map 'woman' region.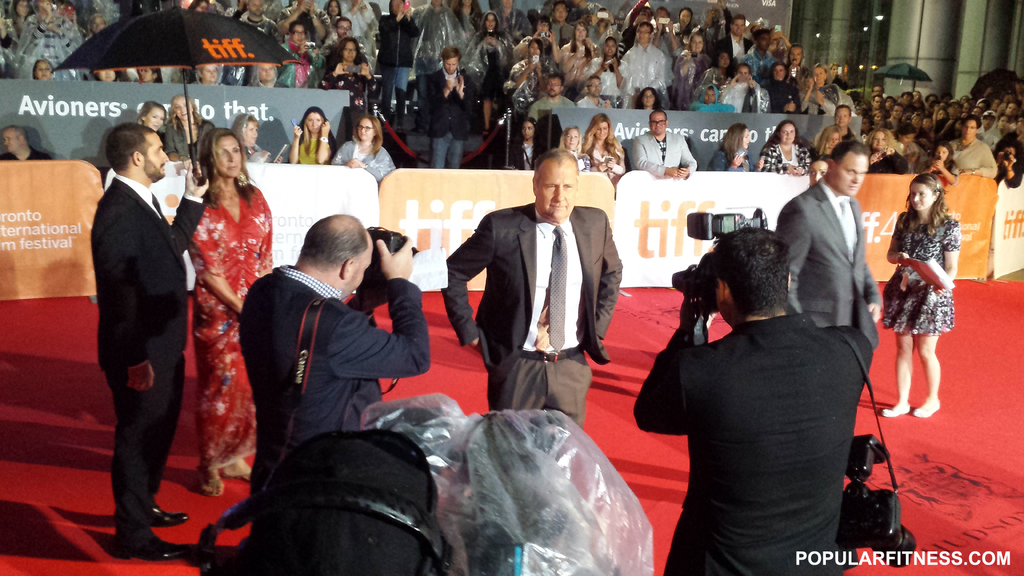
Mapped to locate(881, 173, 963, 421).
